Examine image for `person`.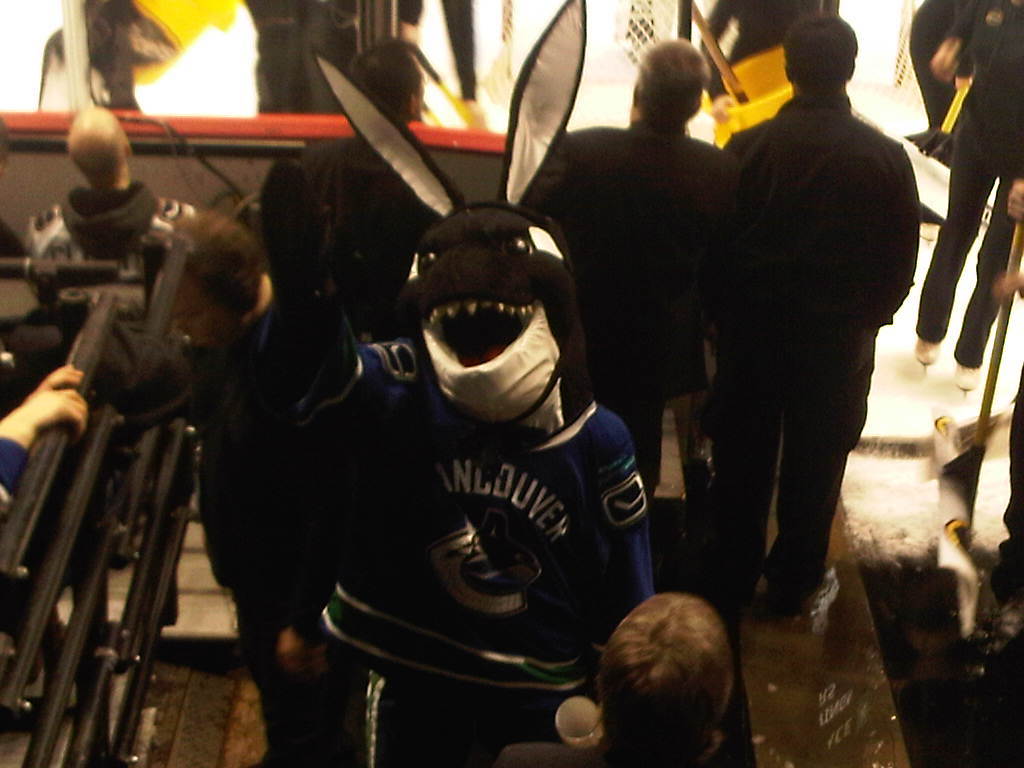
Examination result: crop(698, 1, 835, 145).
